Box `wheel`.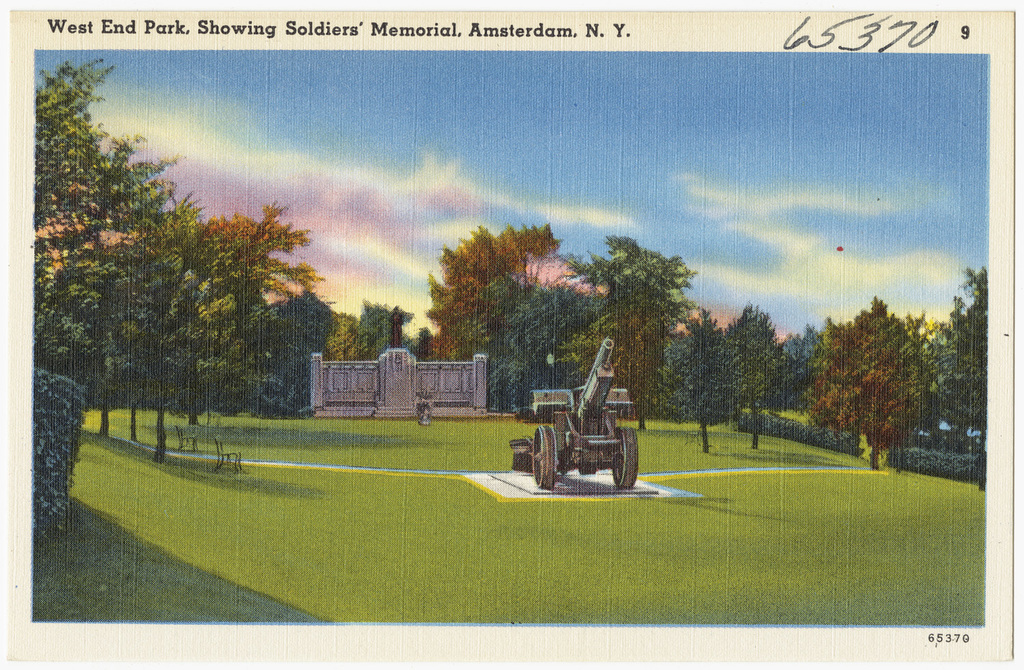
{"x1": 614, "y1": 429, "x2": 639, "y2": 492}.
